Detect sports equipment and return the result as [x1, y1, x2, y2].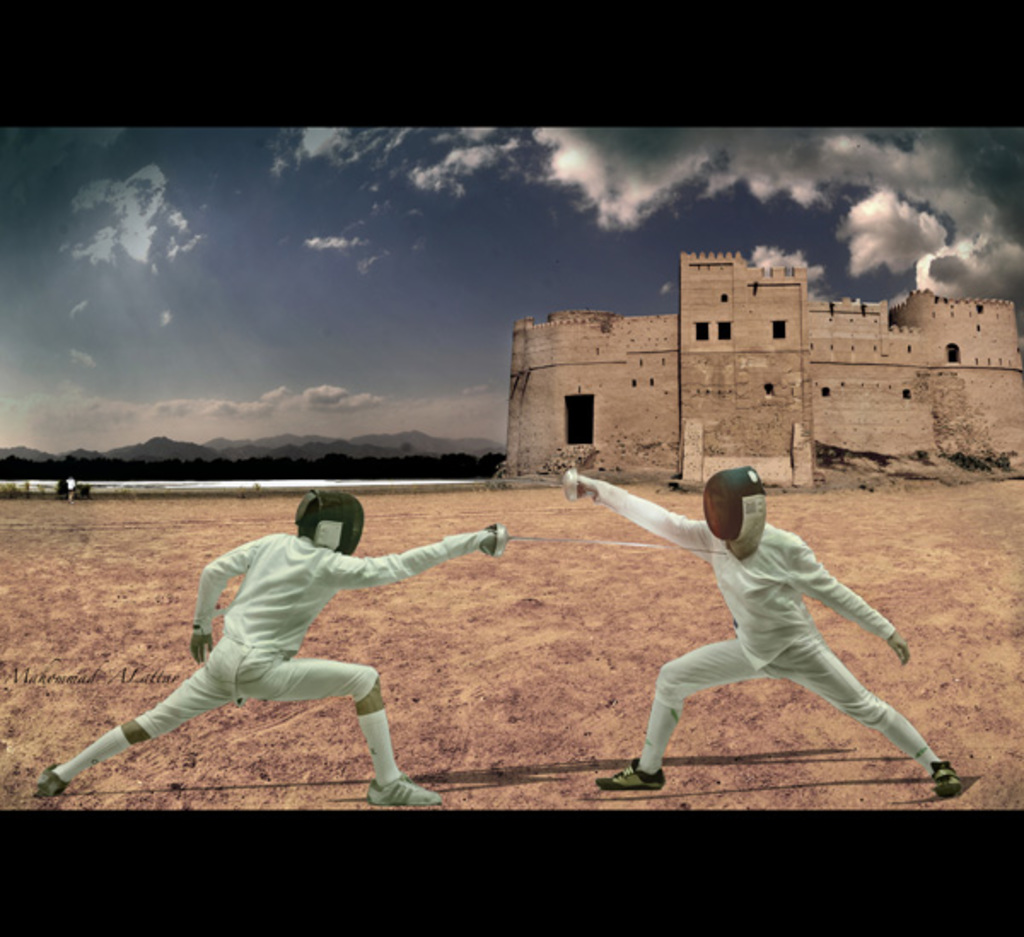
[701, 464, 768, 563].
